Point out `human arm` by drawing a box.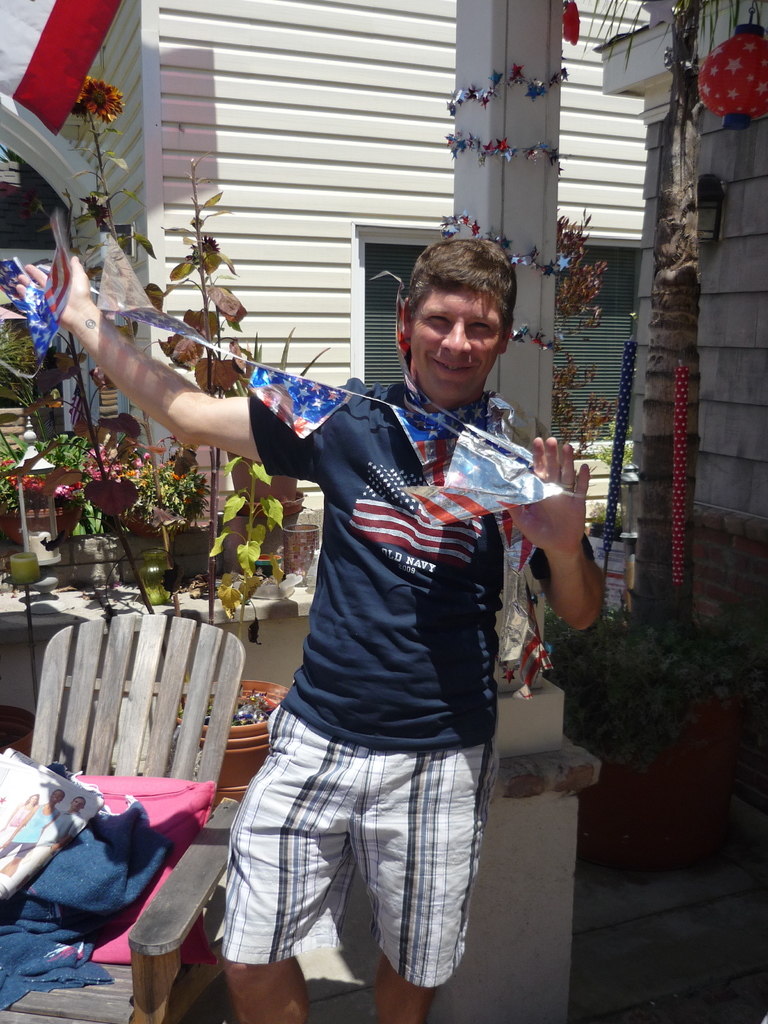
0:252:323:476.
